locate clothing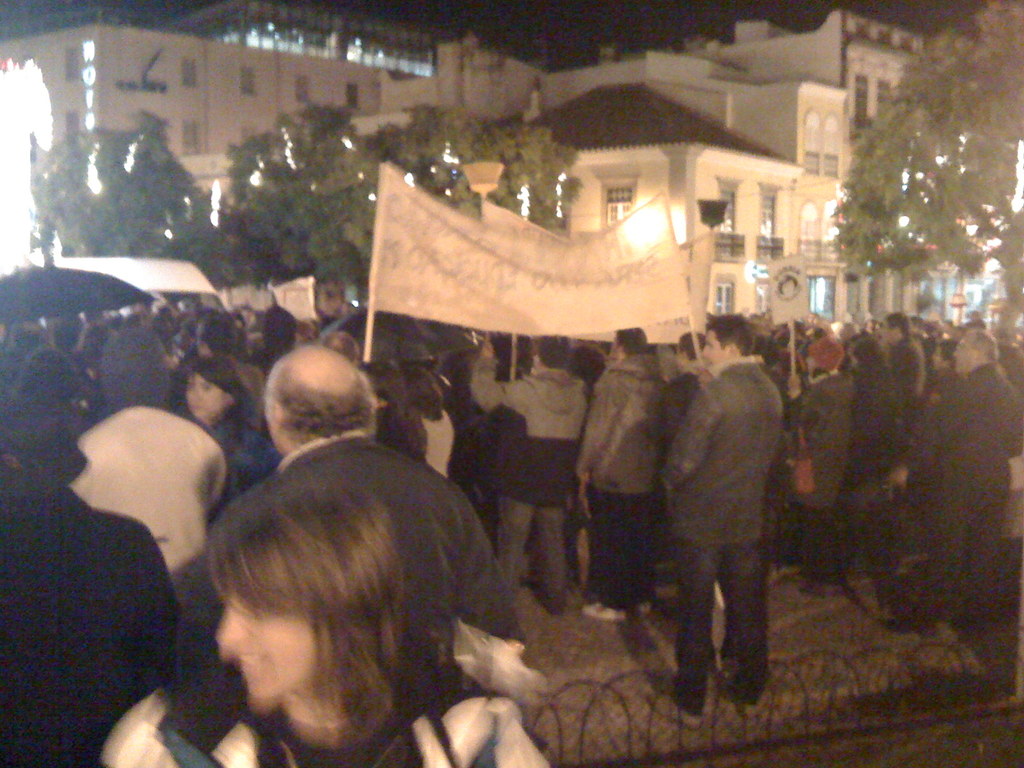
box(578, 353, 657, 602)
